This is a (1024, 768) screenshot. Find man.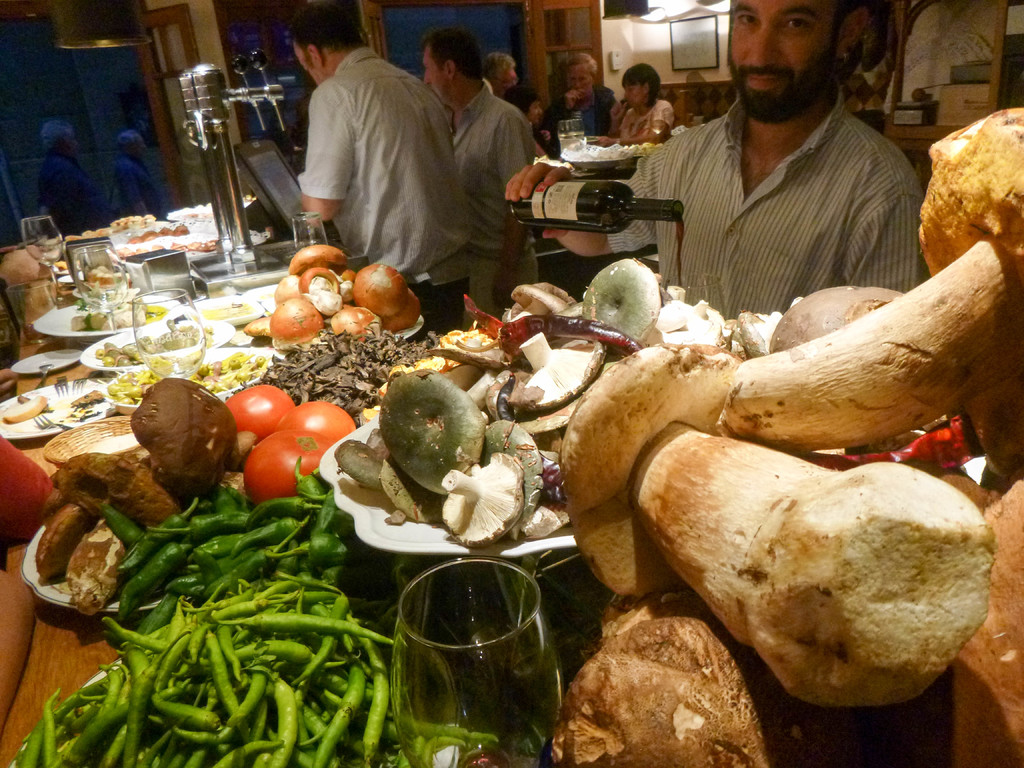
Bounding box: (502,0,920,321).
